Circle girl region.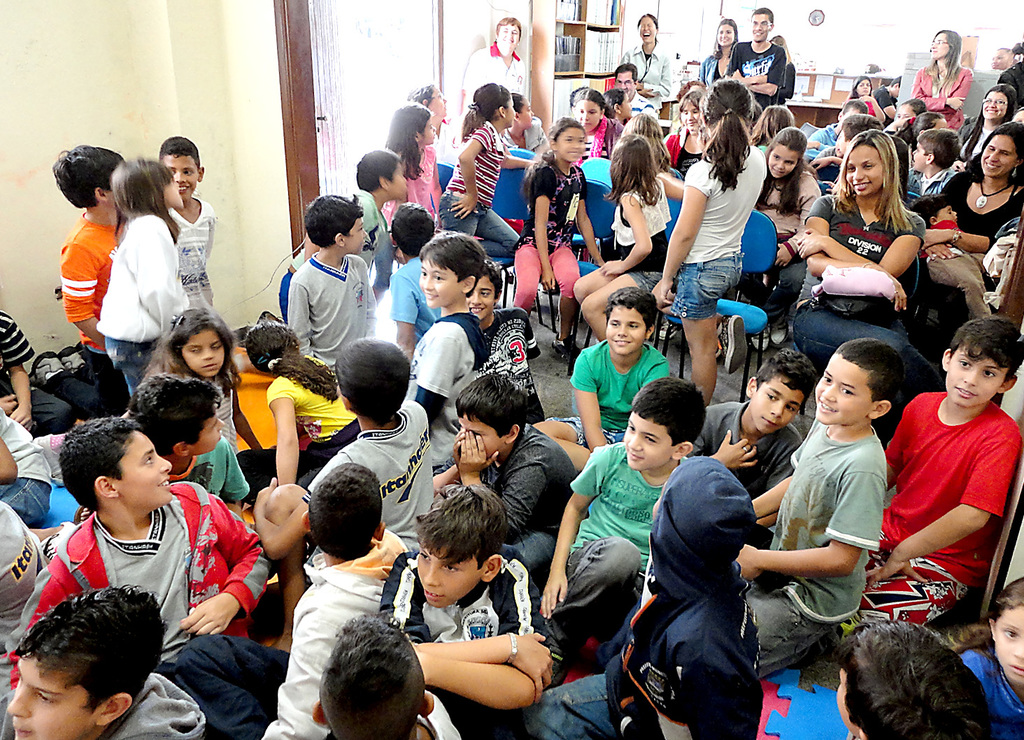
Region: [x1=949, y1=578, x2=1023, y2=739].
